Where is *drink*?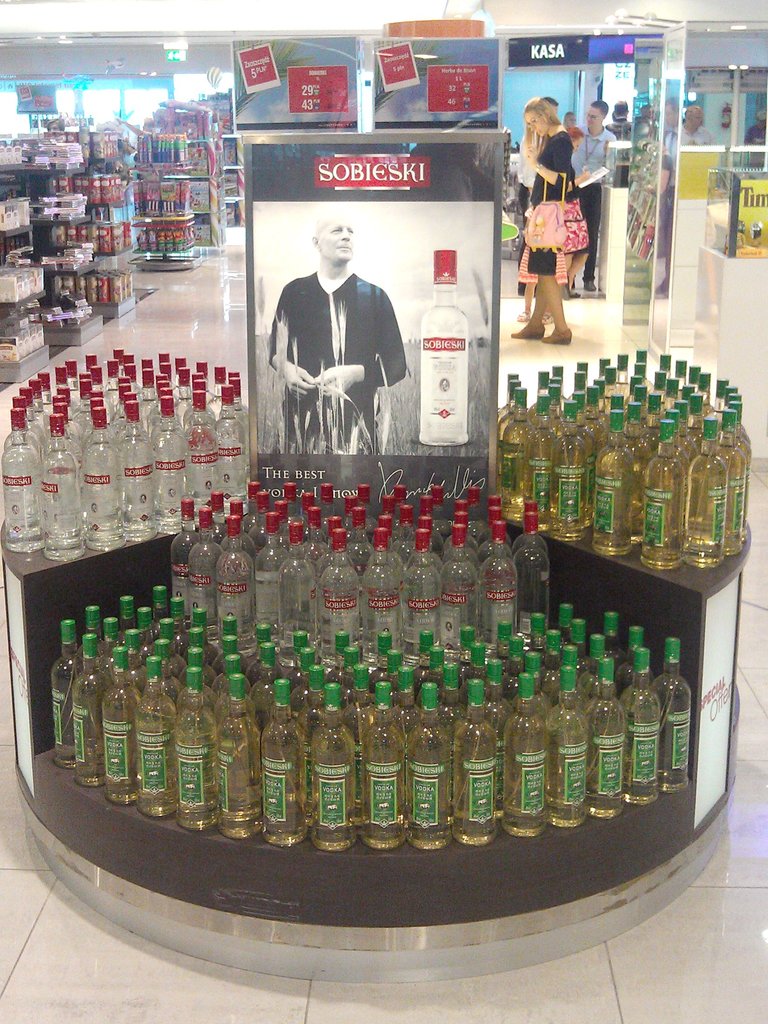
<region>167, 528, 198, 610</region>.
